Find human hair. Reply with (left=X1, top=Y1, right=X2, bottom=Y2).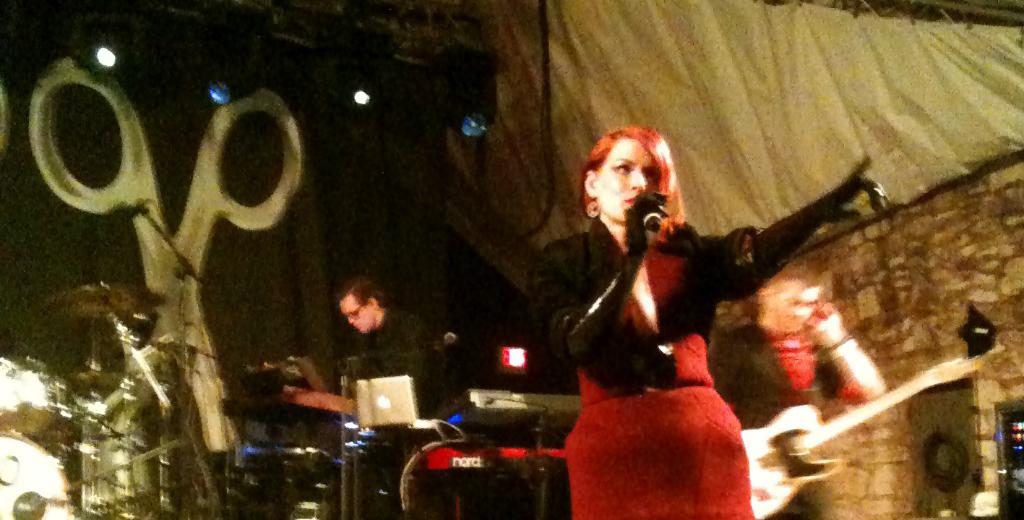
(left=763, top=263, right=822, bottom=298).
